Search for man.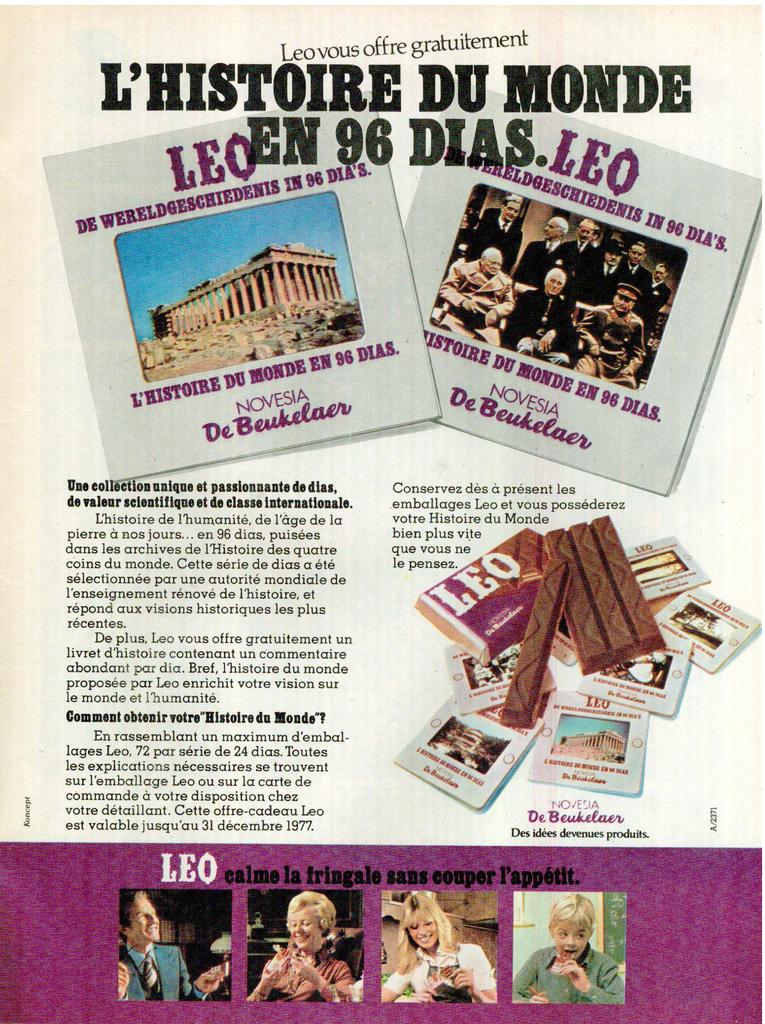
Found at crop(115, 916, 202, 1004).
